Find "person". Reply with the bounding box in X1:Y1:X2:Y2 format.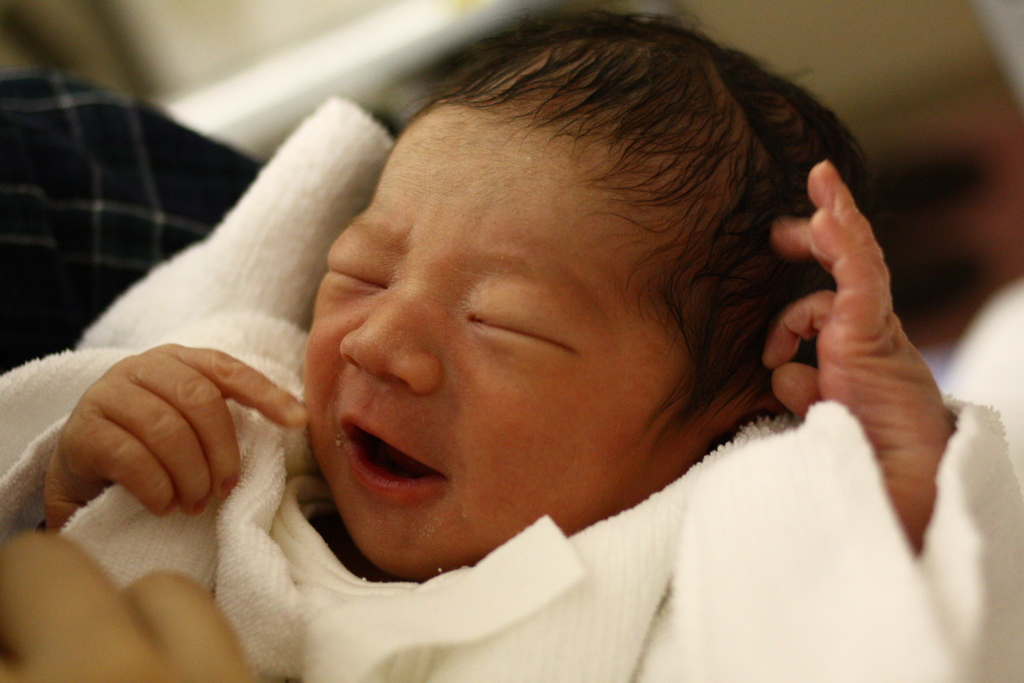
42:4:952:561.
